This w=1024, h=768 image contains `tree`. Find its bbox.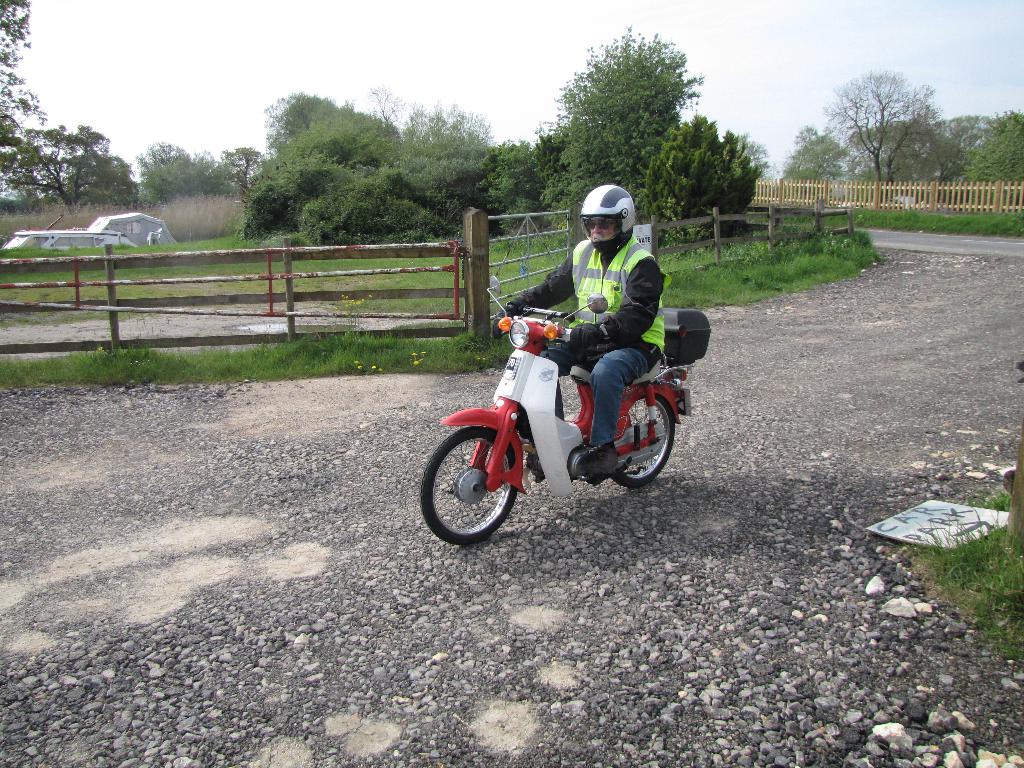
detection(782, 120, 853, 179).
